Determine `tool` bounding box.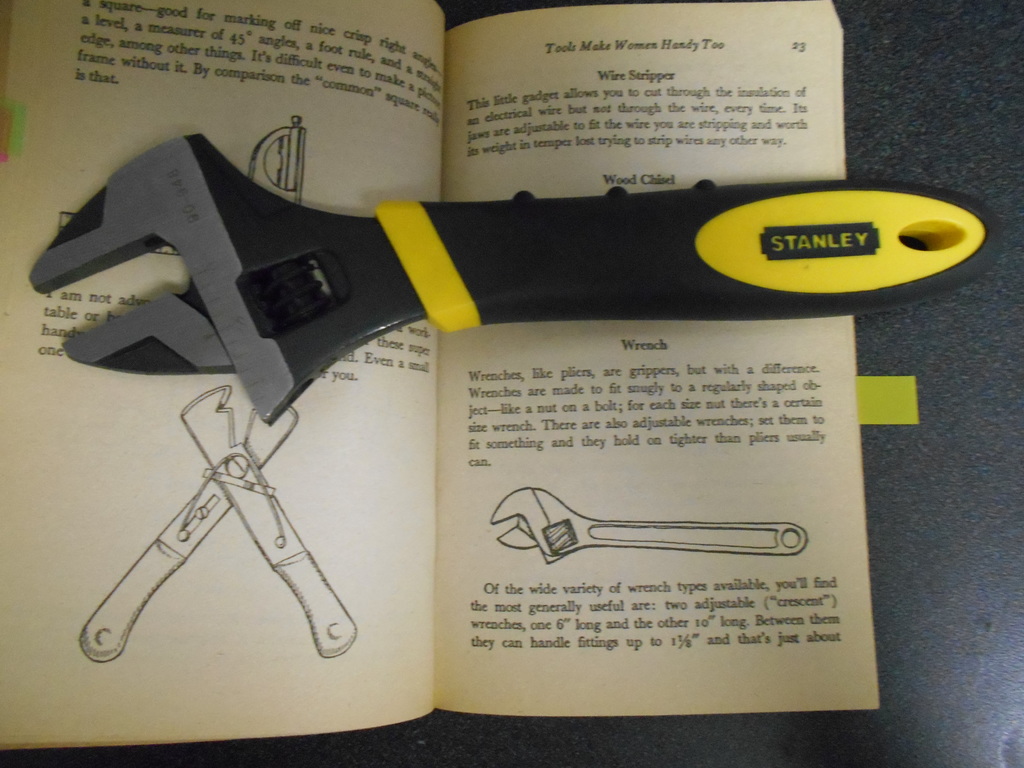
Determined: crop(218, 111, 309, 204).
